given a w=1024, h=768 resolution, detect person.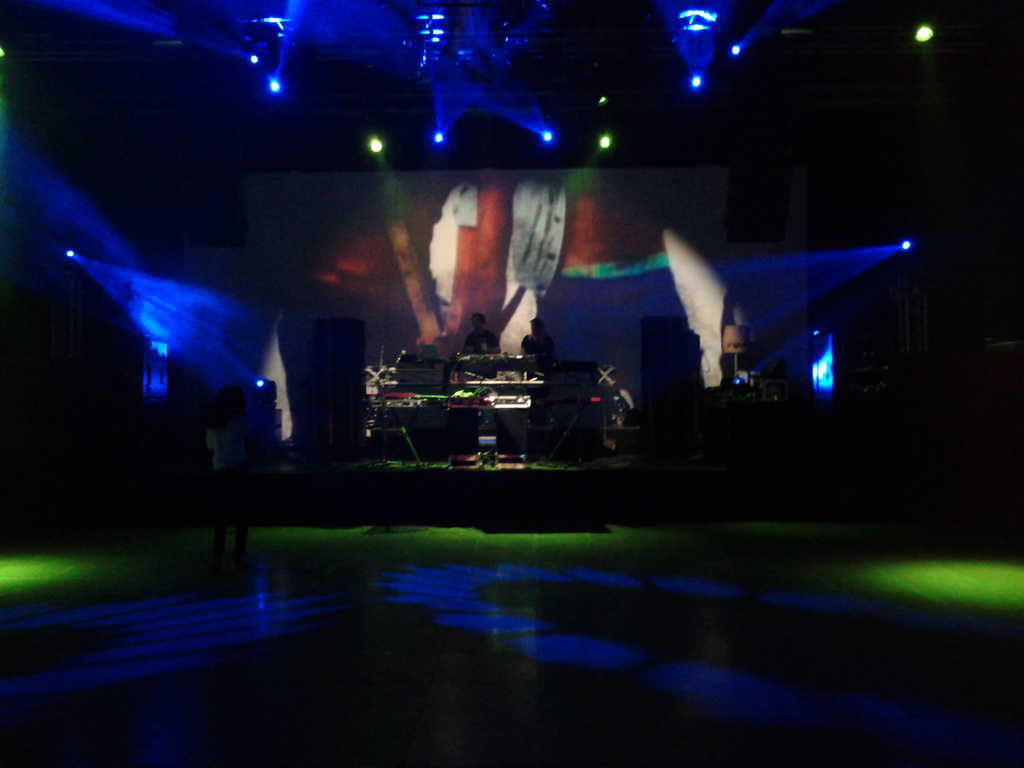
crop(521, 319, 552, 355).
